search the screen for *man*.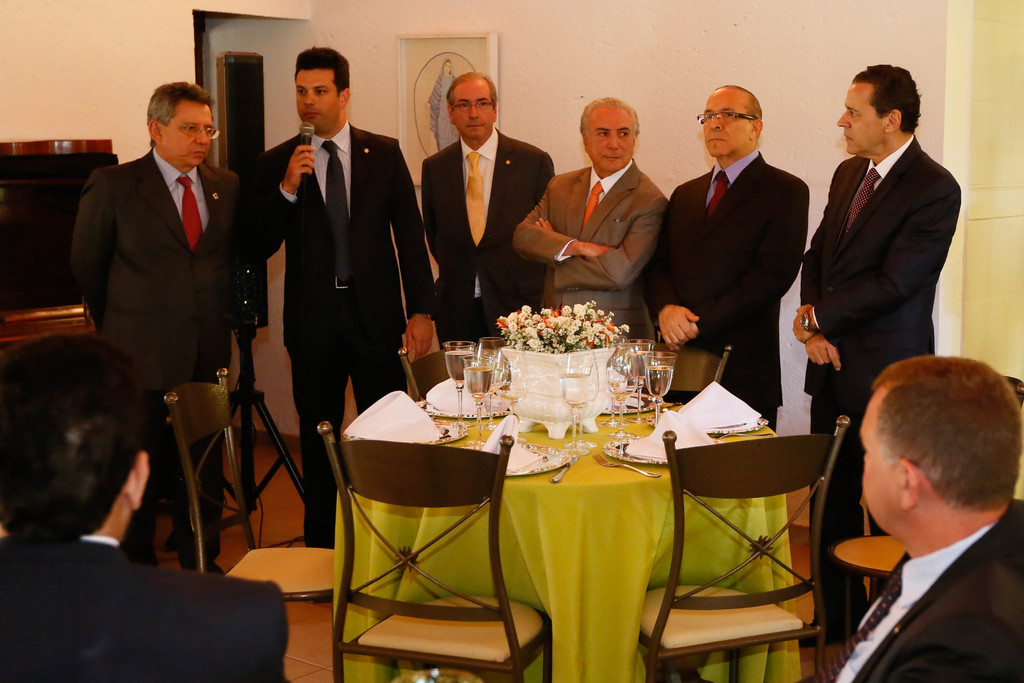
Found at {"left": 633, "top": 81, "right": 811, "bottom": 439}.
